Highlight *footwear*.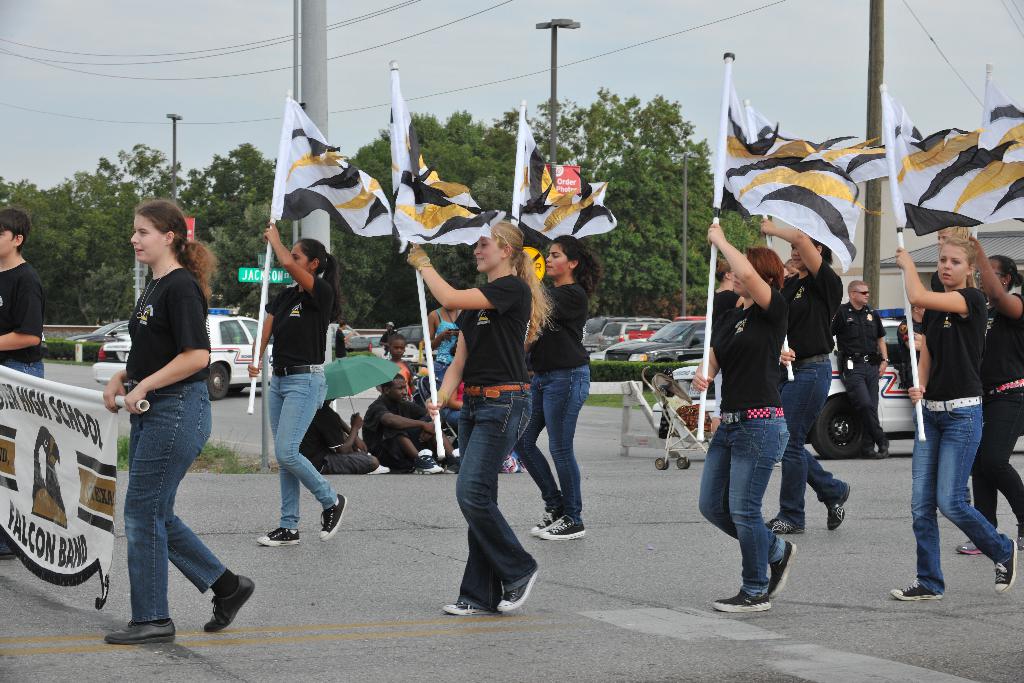
Highlighted region: crop(447, 456, 461, 472).
